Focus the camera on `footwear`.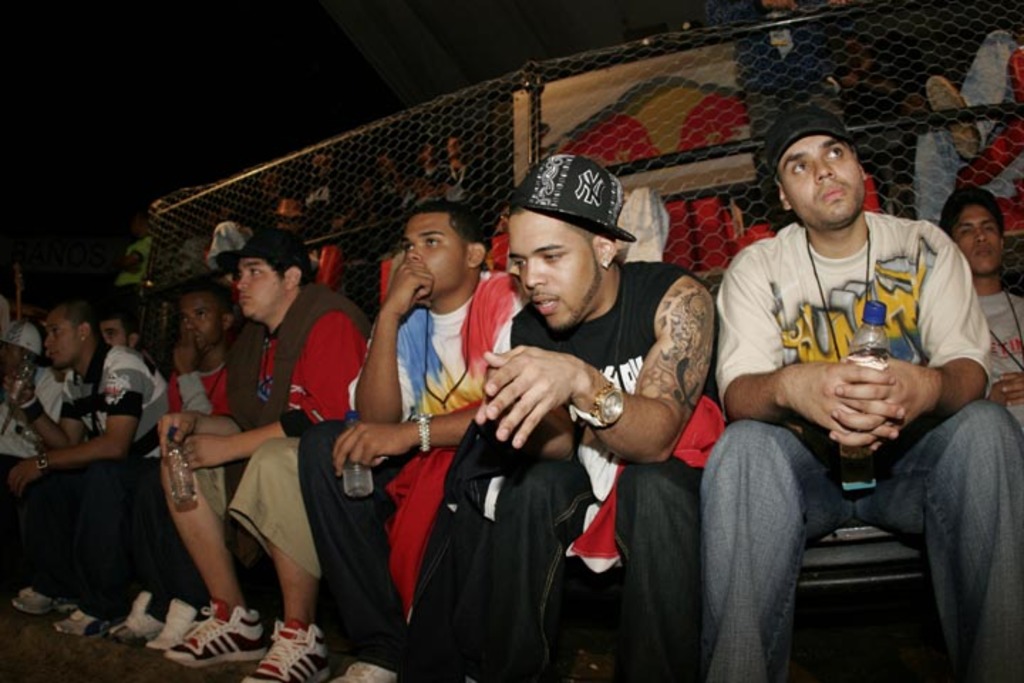
Focus region: detection(114, 592, 168, 640).
